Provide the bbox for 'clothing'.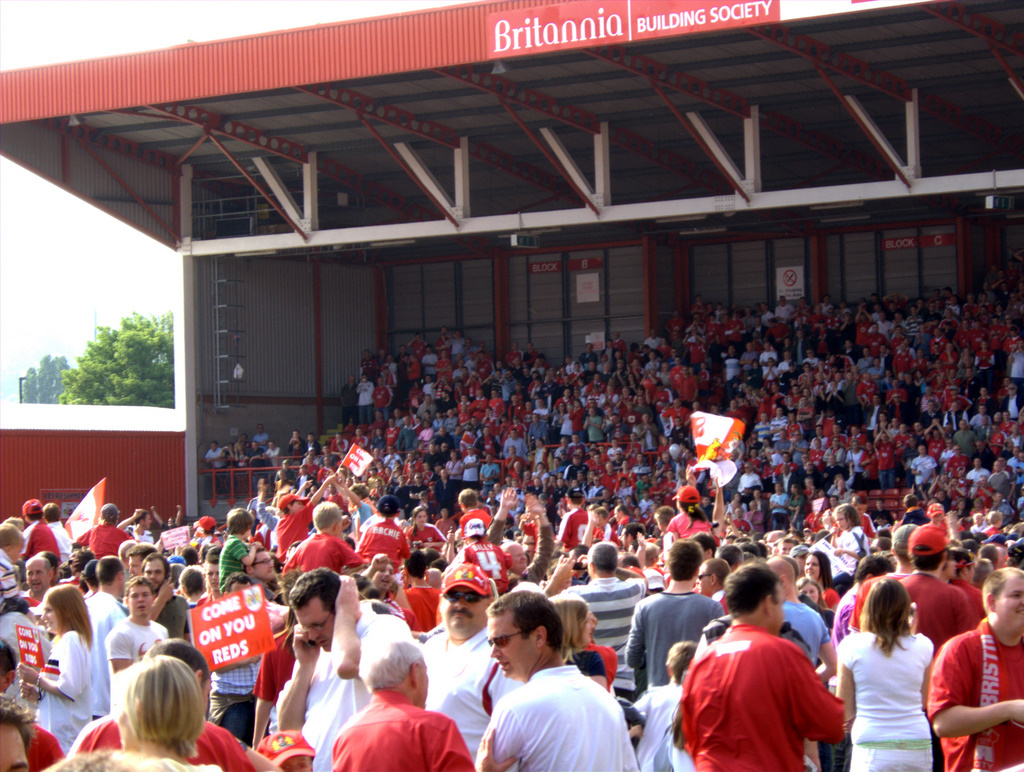
bbox=[262, 603, 422, 771].
